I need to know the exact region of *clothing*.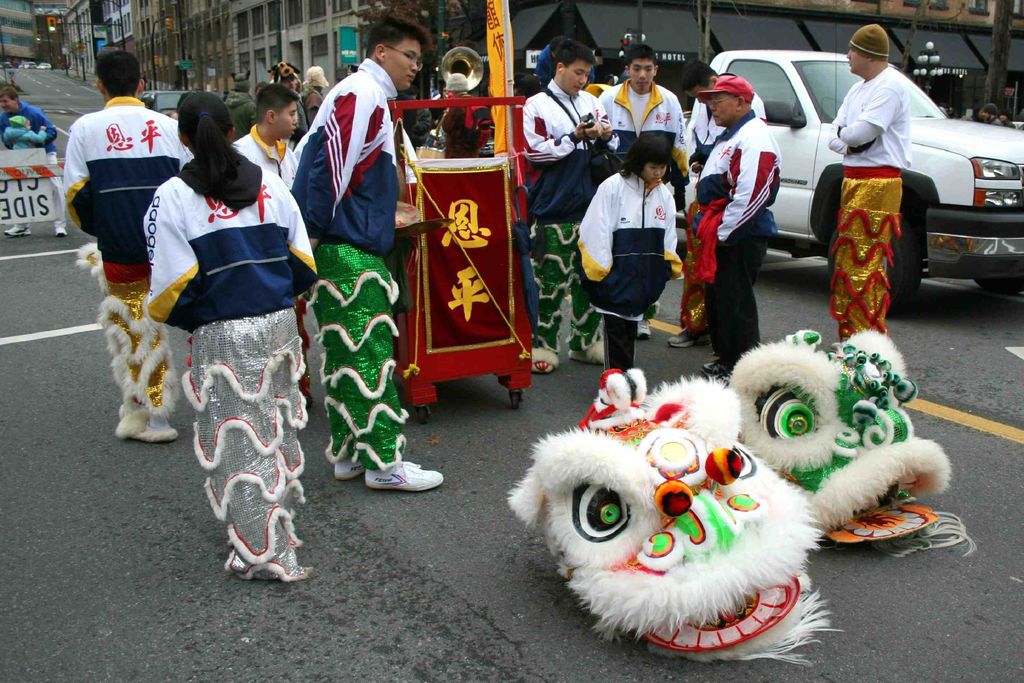
Region: <box>286,58,404,475</box>.
